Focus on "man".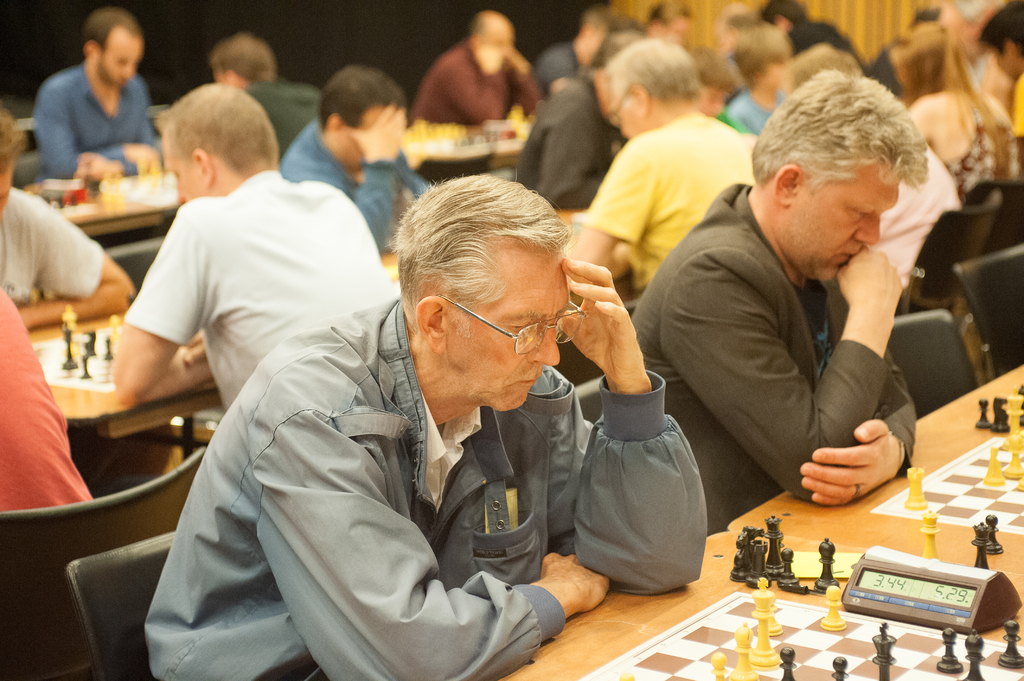
Focused at <bbox>566, 39, 758, 285</bbox>.
